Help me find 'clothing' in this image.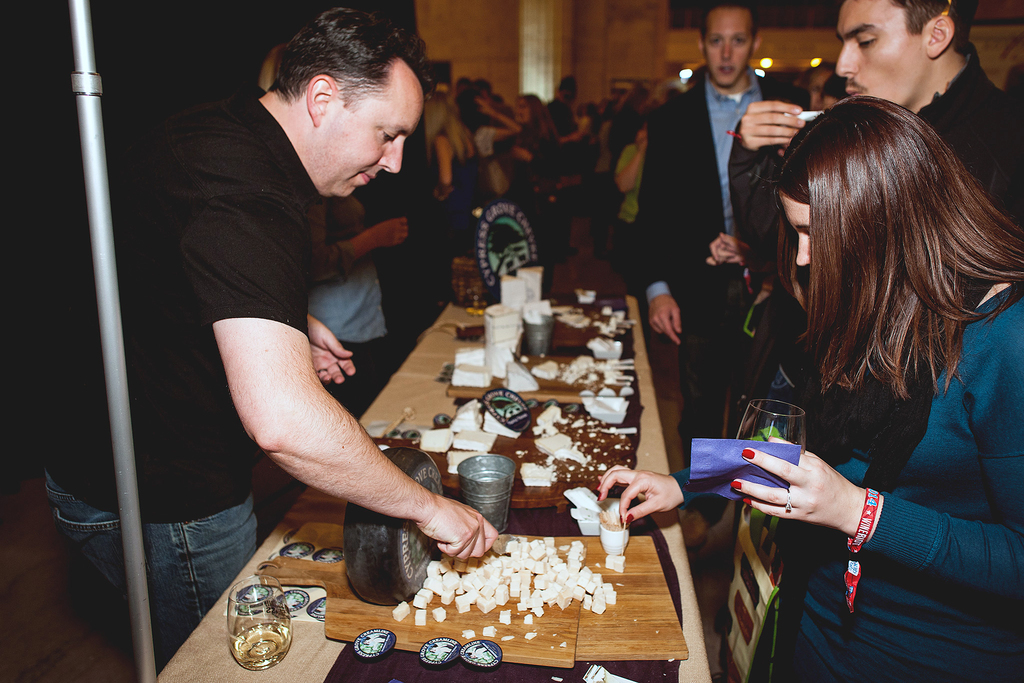
Found it: <bbox>306, 197, 388, 415</bbox>.
